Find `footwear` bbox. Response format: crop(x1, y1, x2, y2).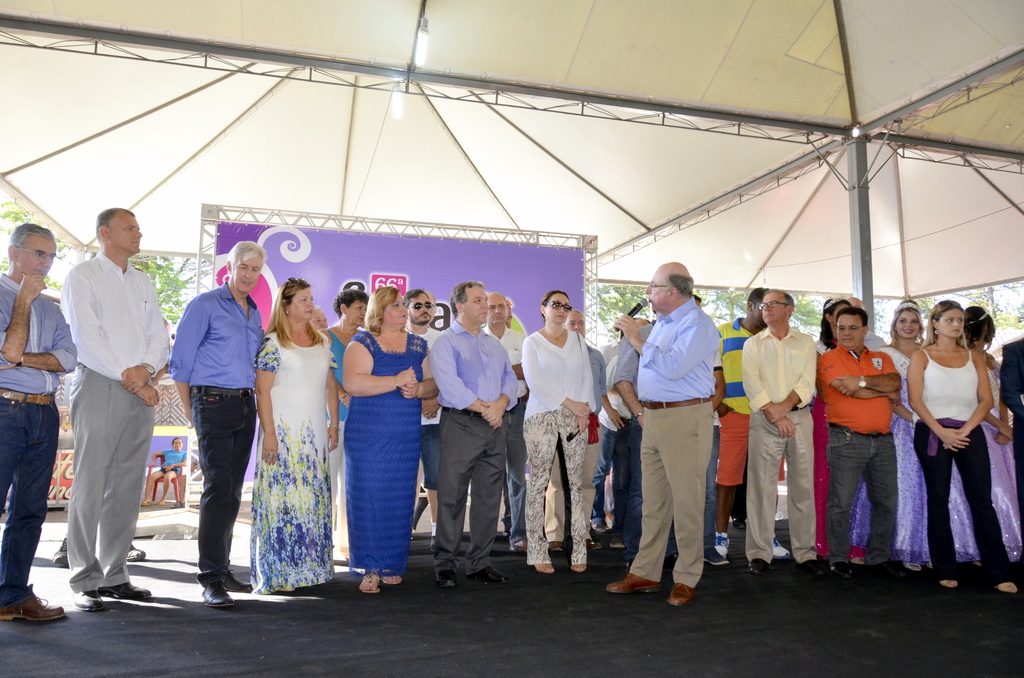
crop(904, 562, 921, 572).
